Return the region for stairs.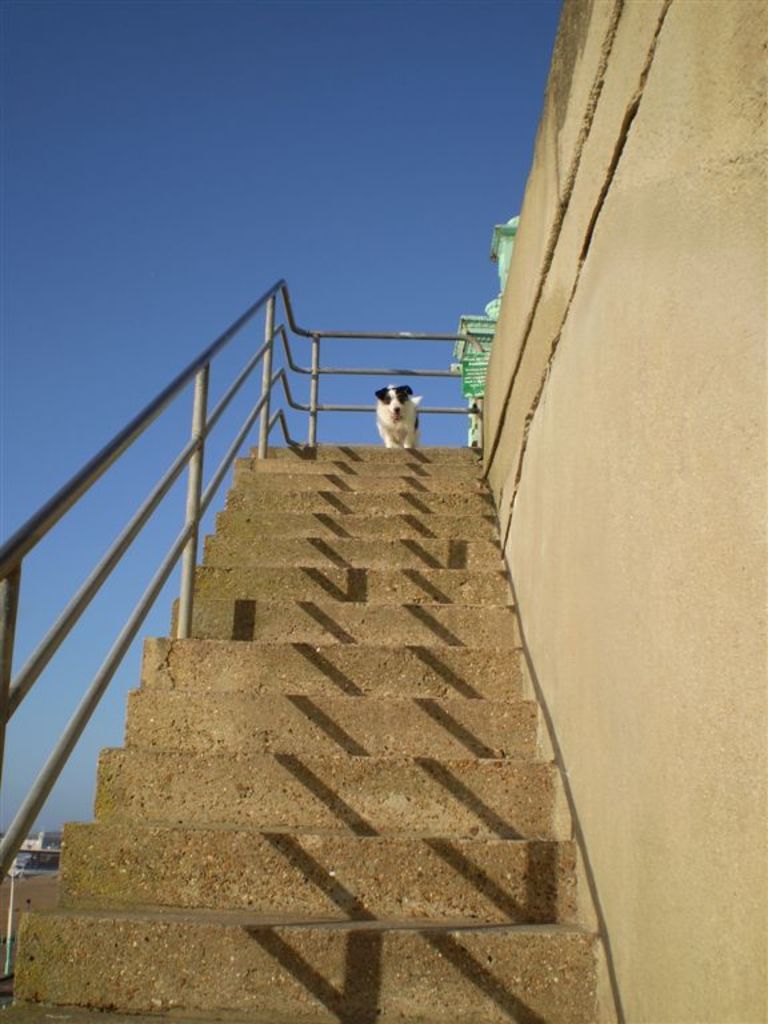
x1=4 y1=440 x2=604 y2=1023.
